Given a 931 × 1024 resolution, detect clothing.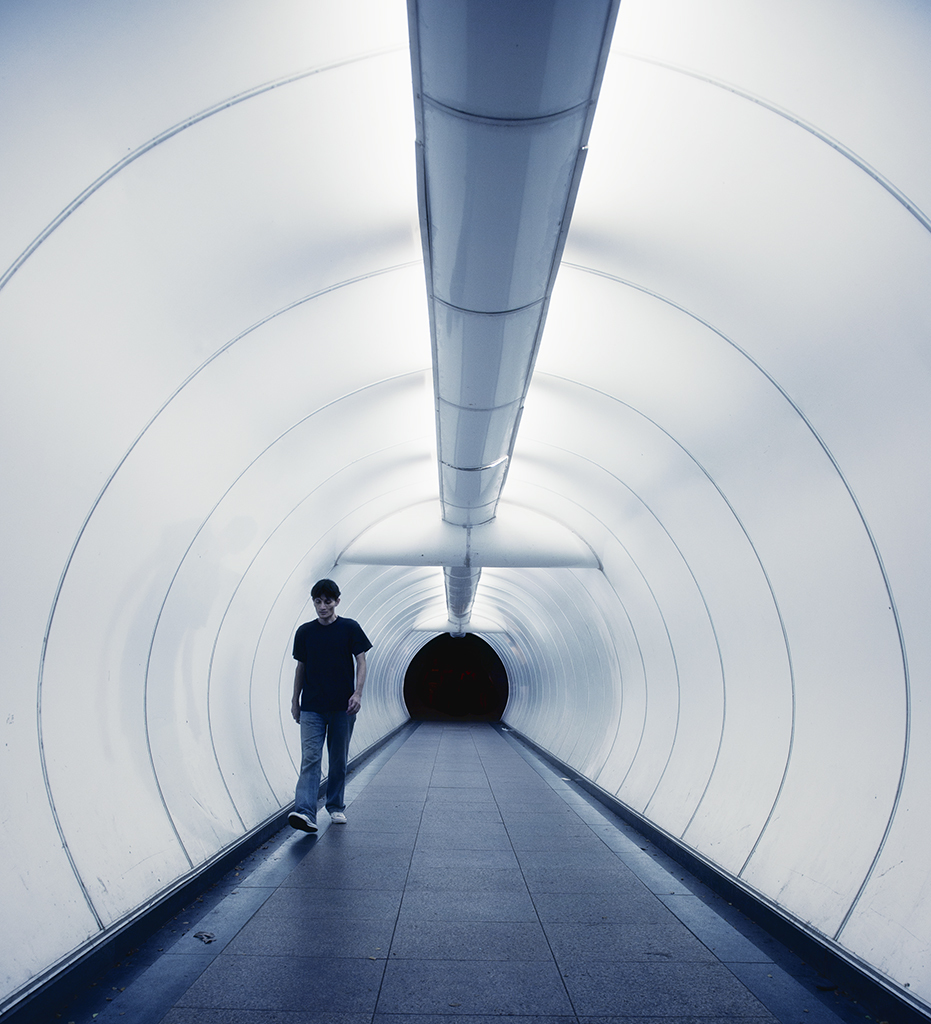
277 579 372 811.
